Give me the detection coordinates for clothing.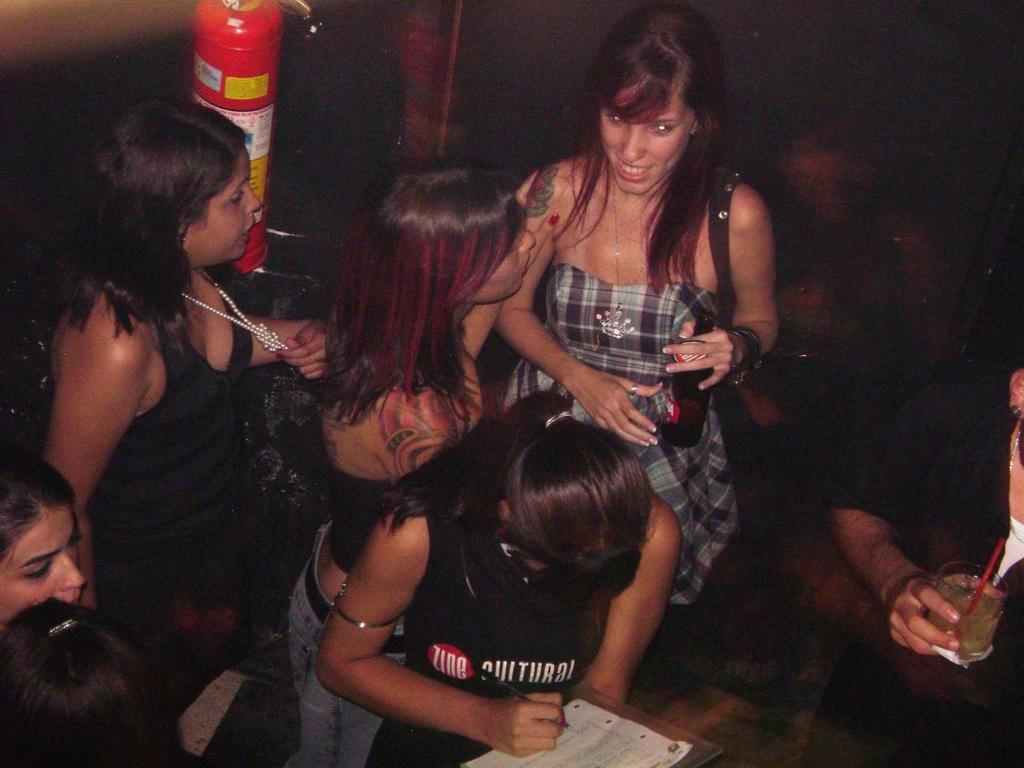
bbox=[500, 258, 742, 611].
